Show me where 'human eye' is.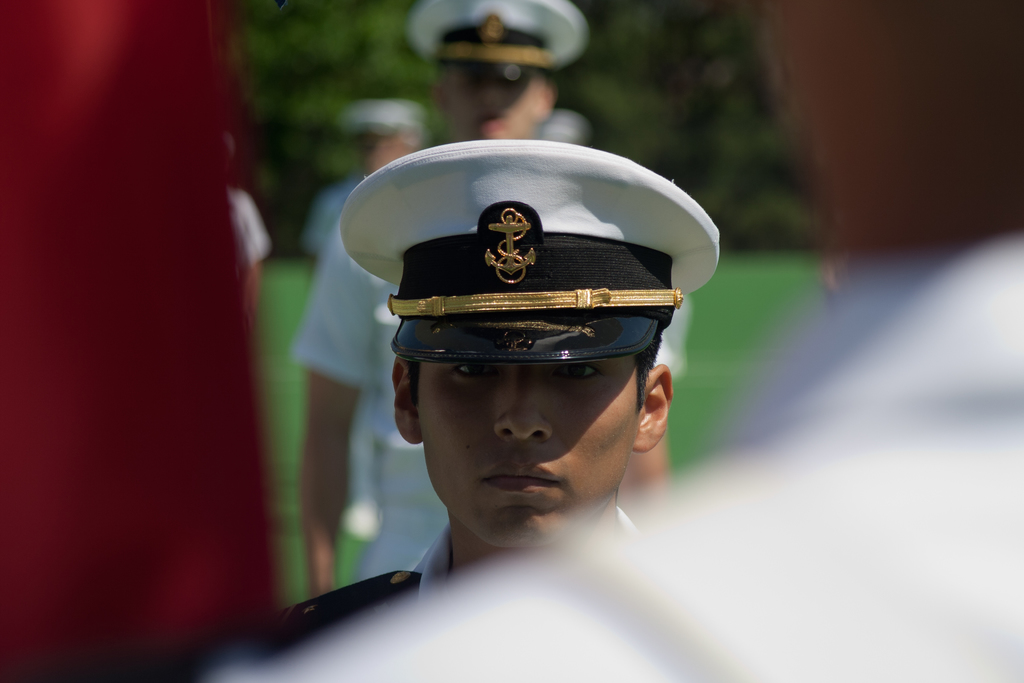
'human eye' is at 450 362 496 388.
